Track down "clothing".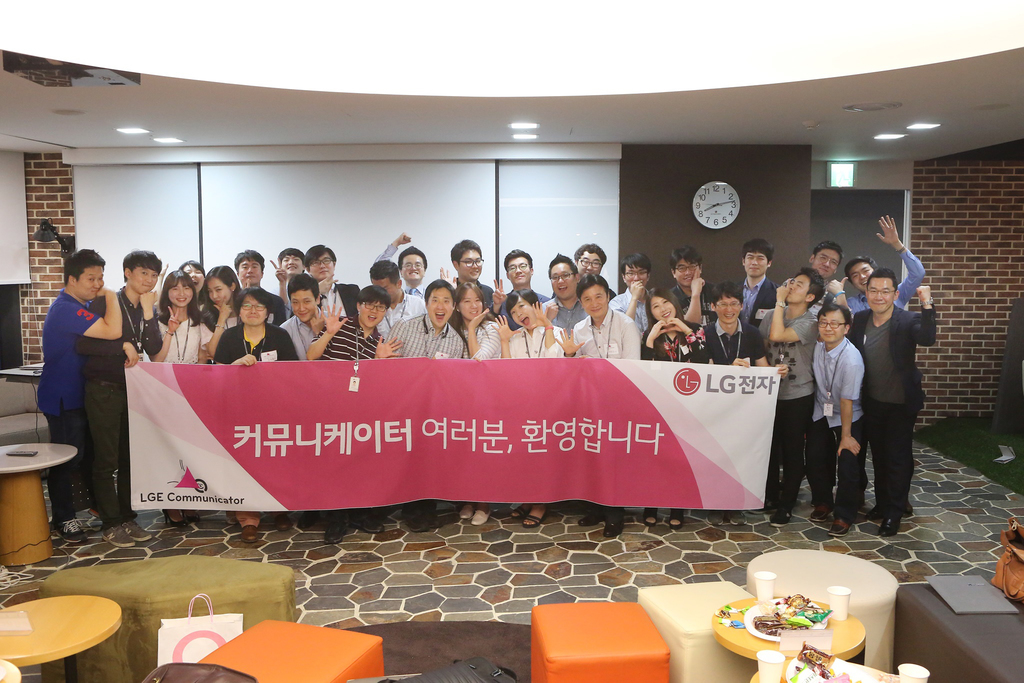
Tracked to box=[703, 317, 764, 365].
